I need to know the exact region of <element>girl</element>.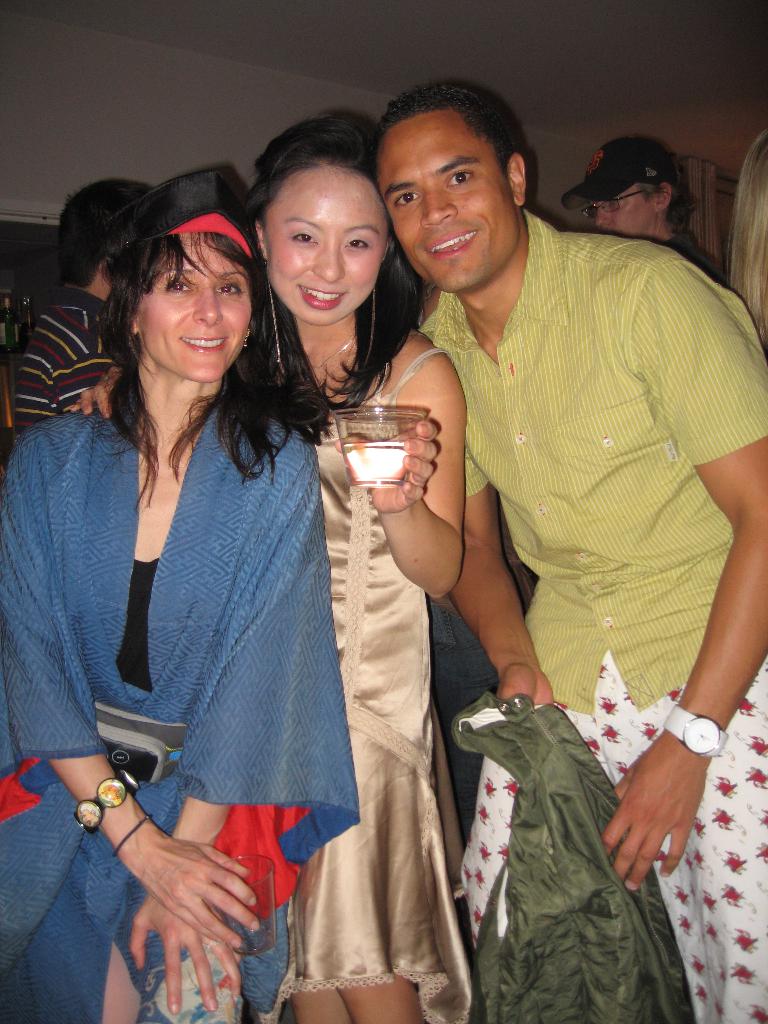
Region: 0,164,351,1023.
